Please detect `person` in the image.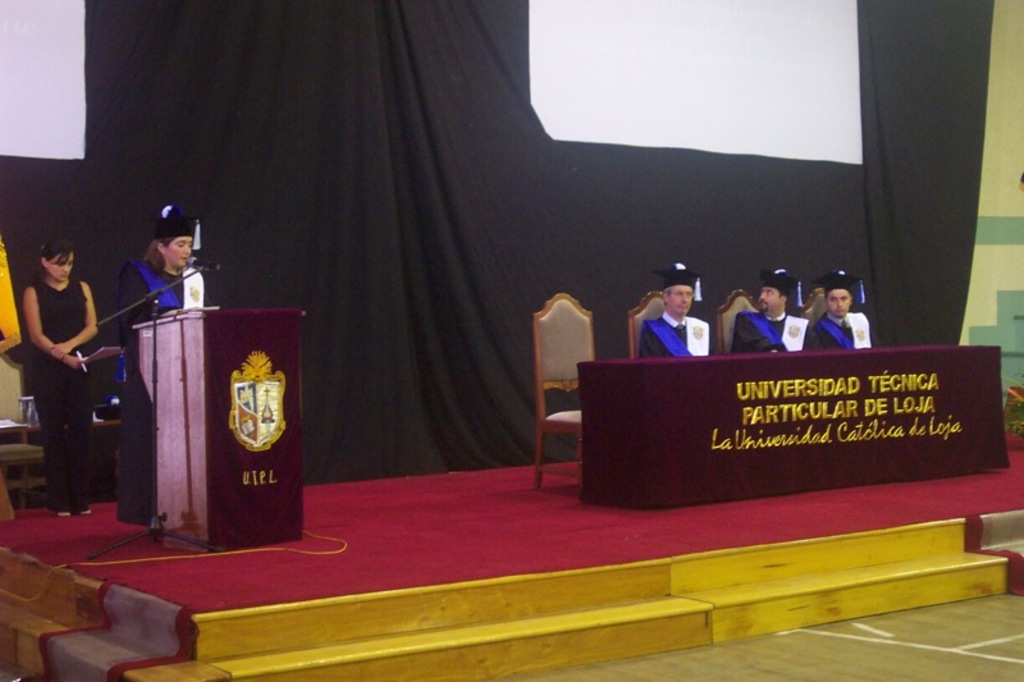
l=120, t=210, r=195, b=335.
